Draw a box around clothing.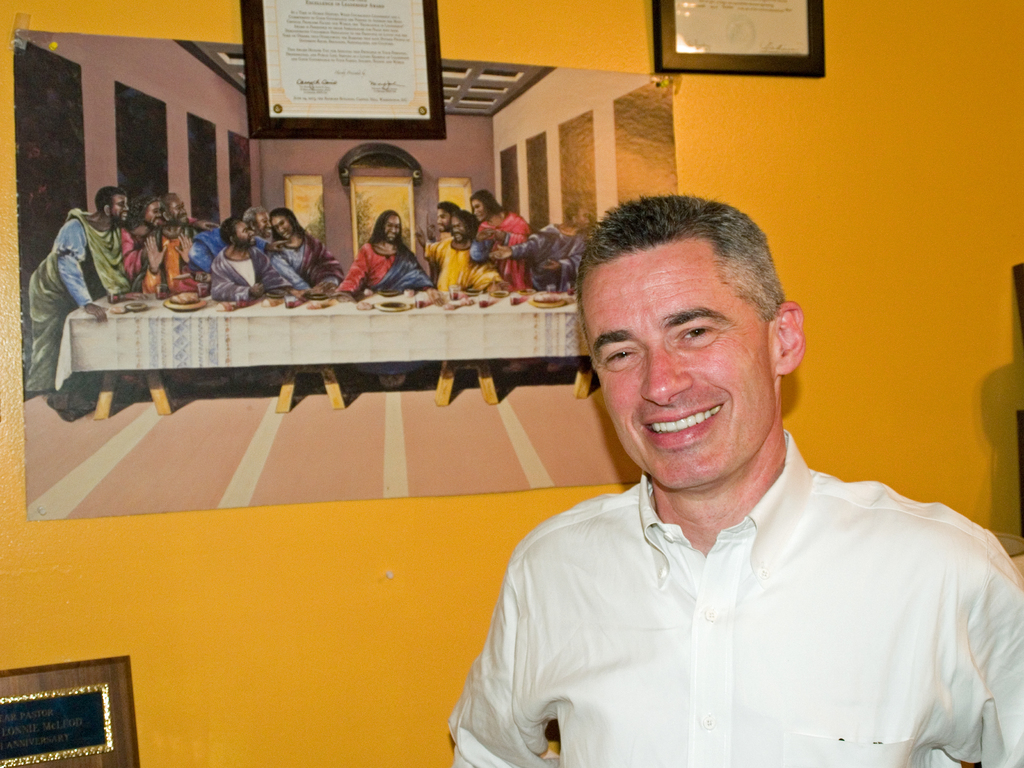
[438, 390, 990, 755].
